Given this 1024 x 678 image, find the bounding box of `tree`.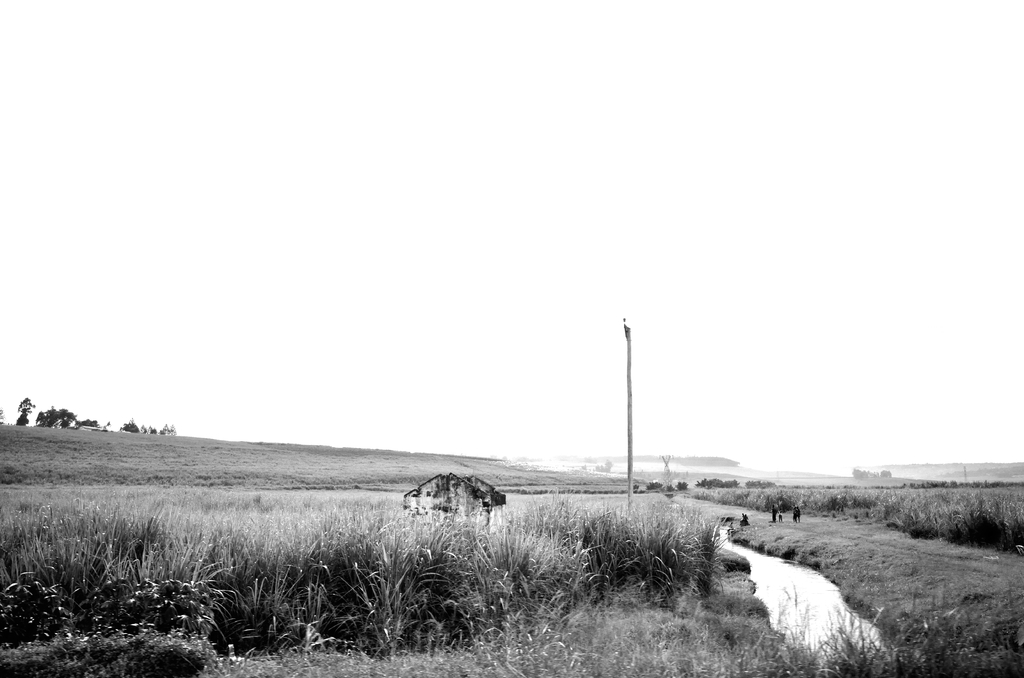
rect(18, 398, 38, 425).
